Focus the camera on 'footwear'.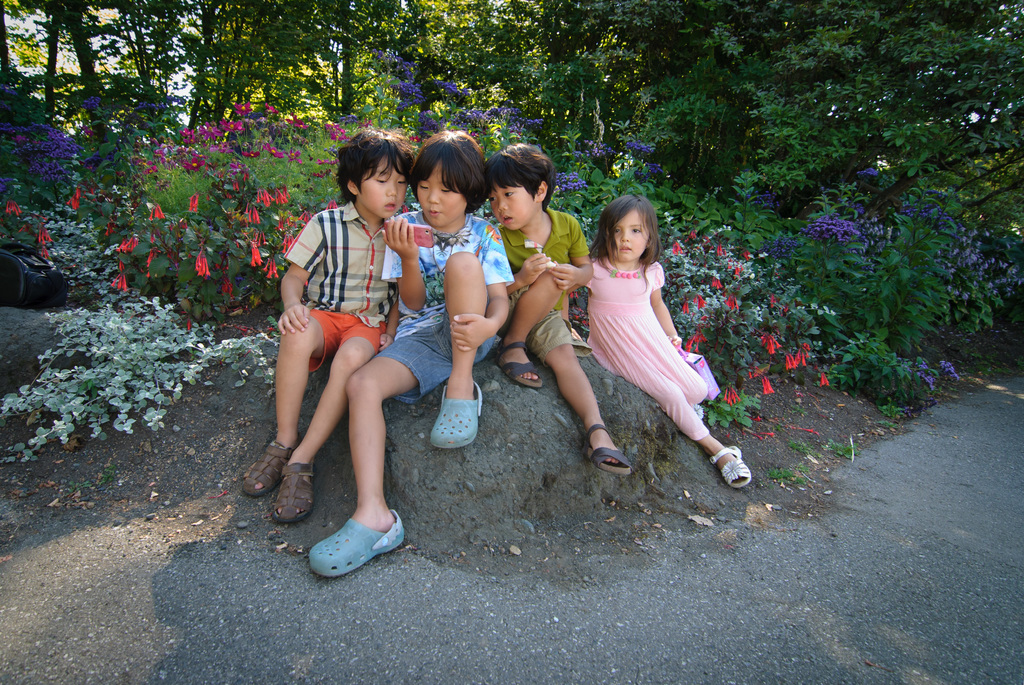
Focus region: Rect(713, 442, 753, 490).
